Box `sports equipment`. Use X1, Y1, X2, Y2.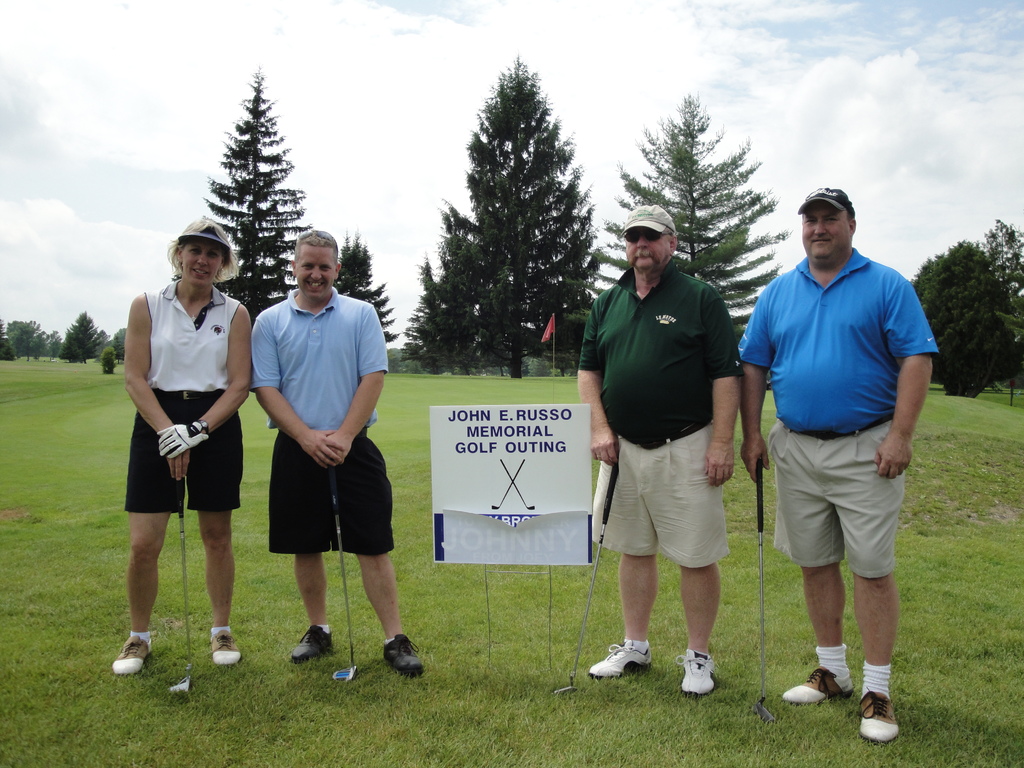
785, 668, 850, 705.
